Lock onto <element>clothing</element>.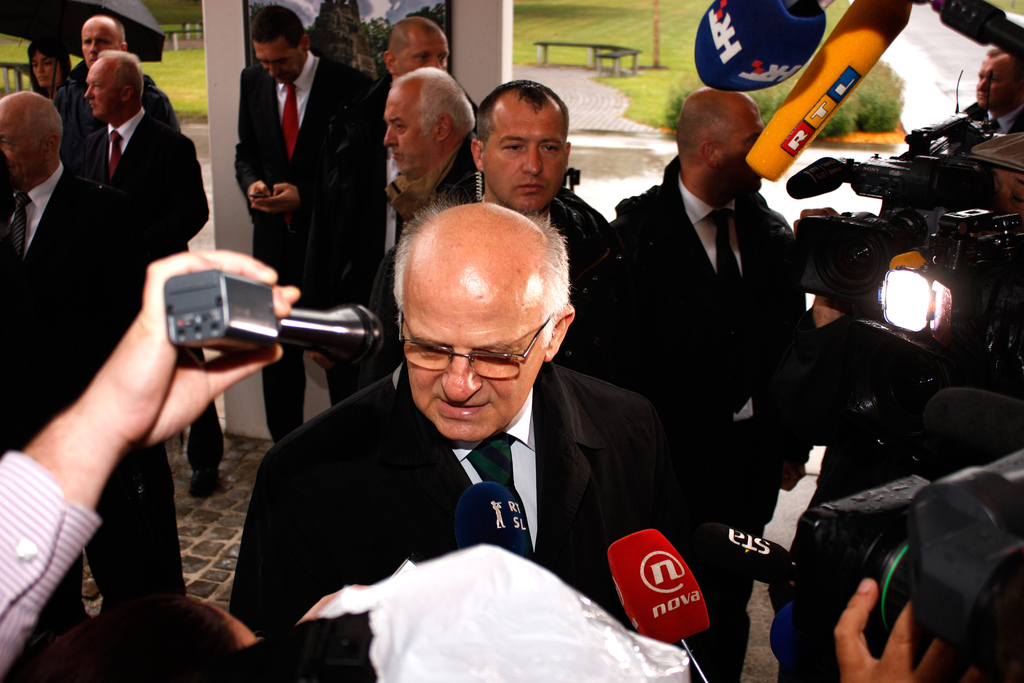
Locked: box=[234, 45, 385, 445].
